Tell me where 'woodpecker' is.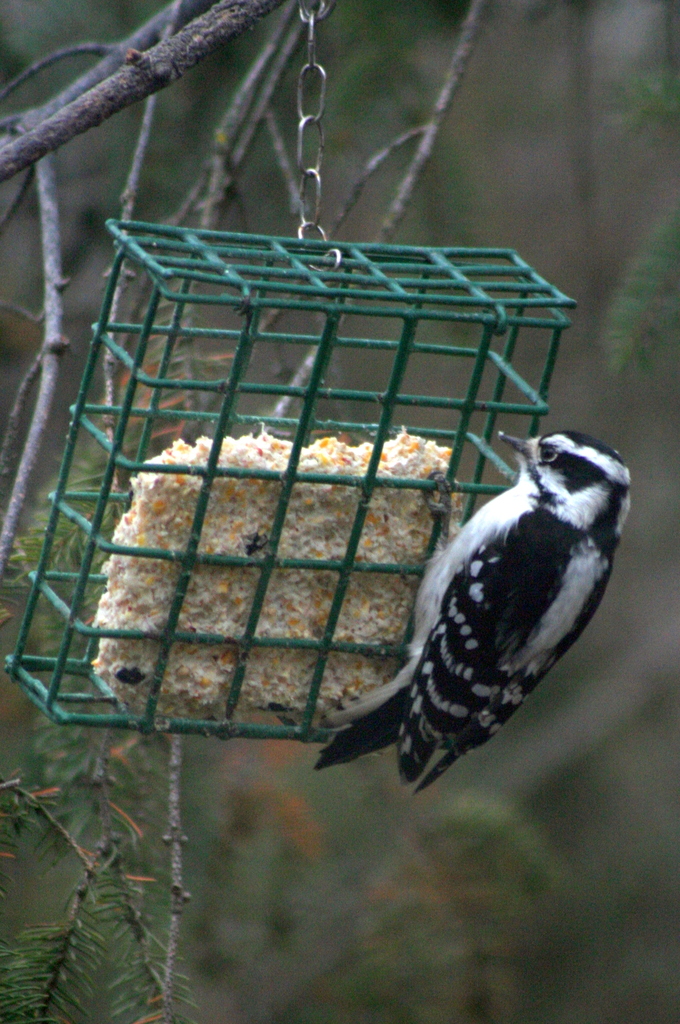
'woodpecker' is at 319, 414, 627, 807.
